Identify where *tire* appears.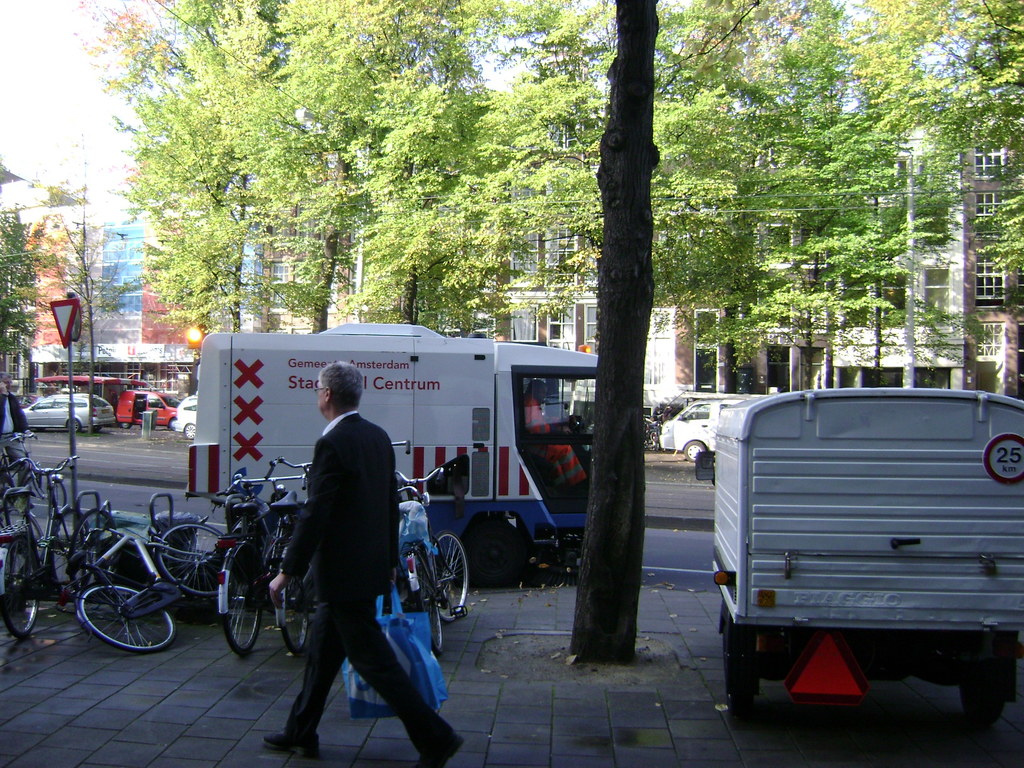
Appears at locate(67, 418, 79, 433).
